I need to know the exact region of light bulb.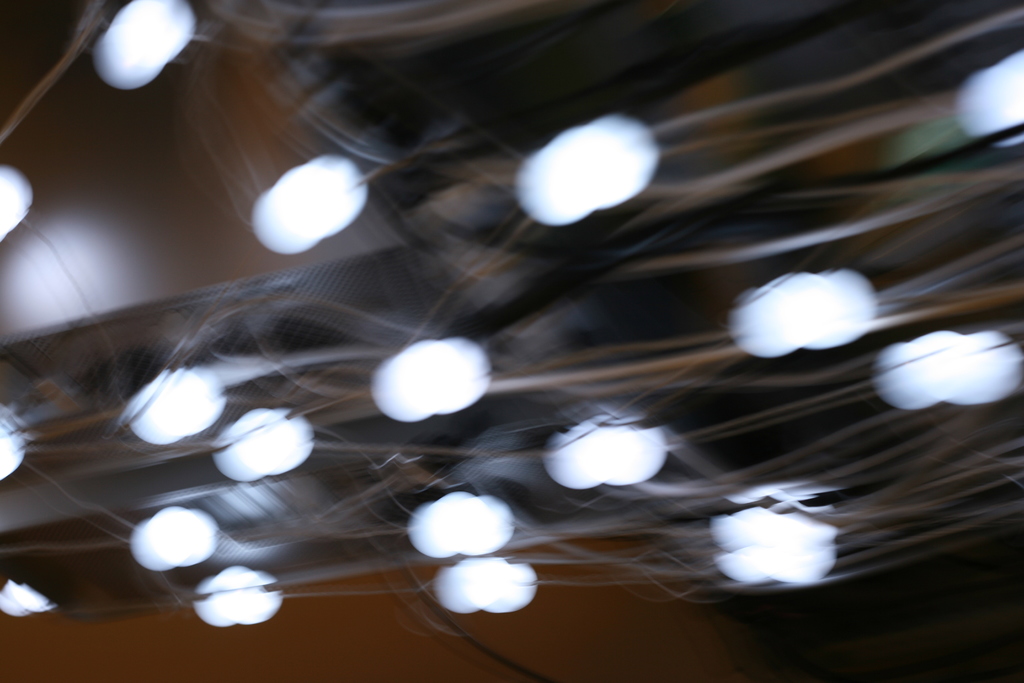
Region: [x1=0, y1=420, x2=26, y2=479].
